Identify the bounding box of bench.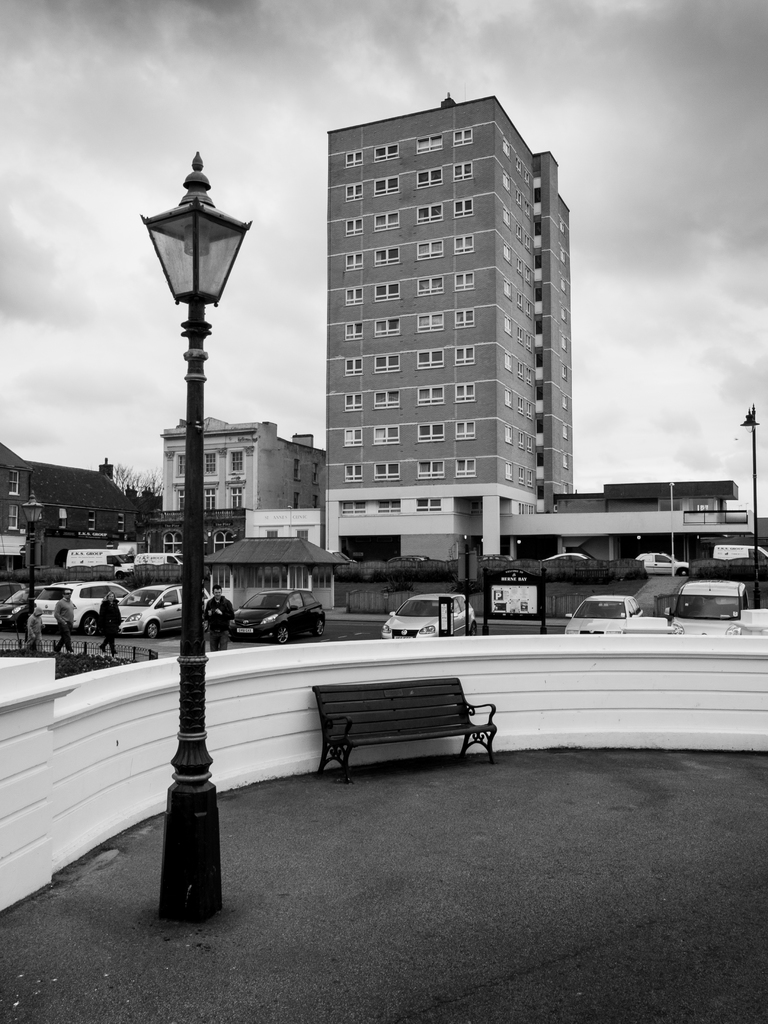
region(285, 684, 511, 785).
